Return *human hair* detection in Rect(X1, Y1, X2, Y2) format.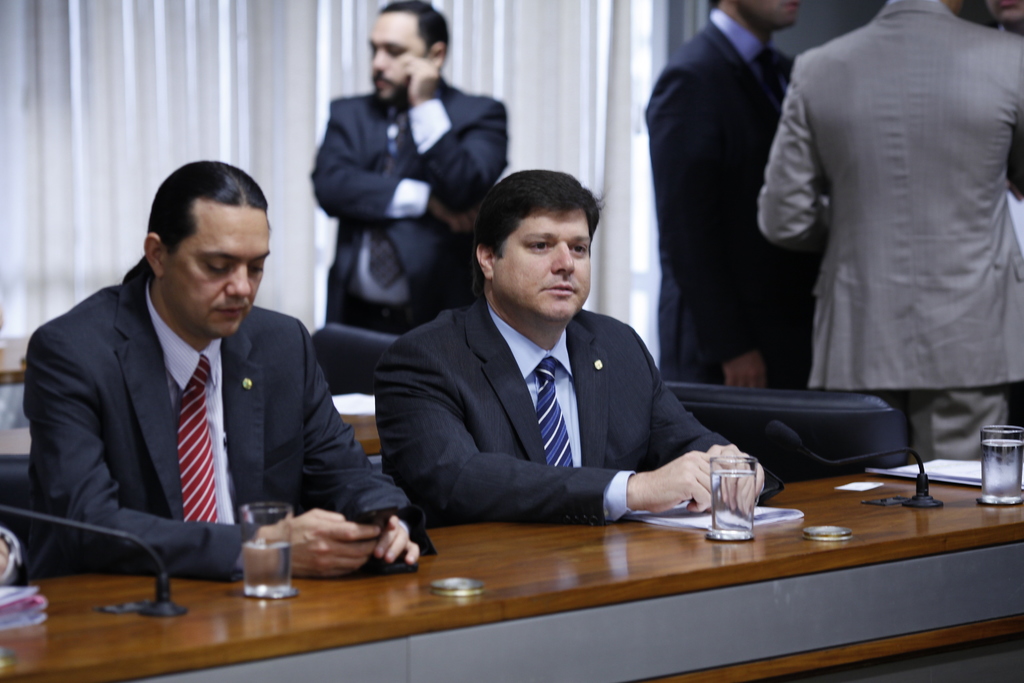
Rect(378, 0, 453, 60).
